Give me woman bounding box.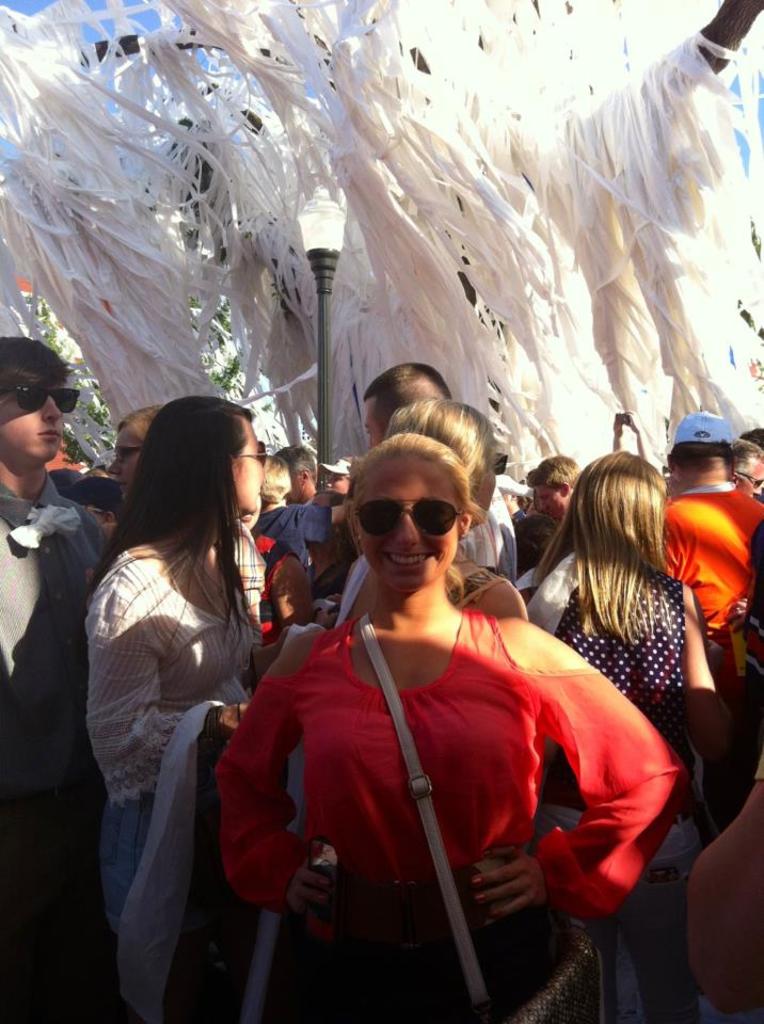
BBox(216, 425, 687, 1023).
